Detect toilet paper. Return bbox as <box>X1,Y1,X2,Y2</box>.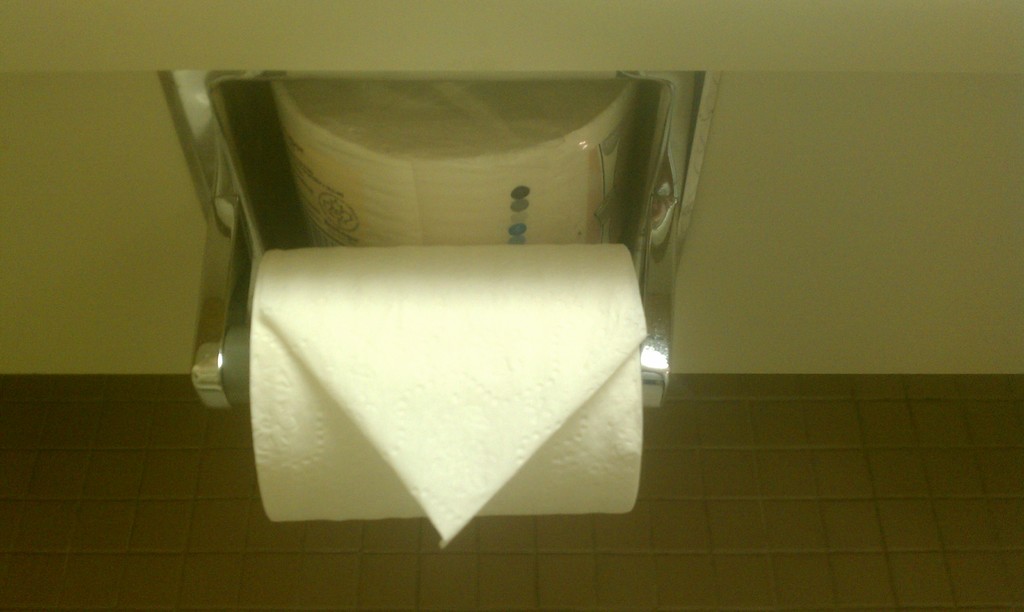
<box>244,236,649,547</box>.
